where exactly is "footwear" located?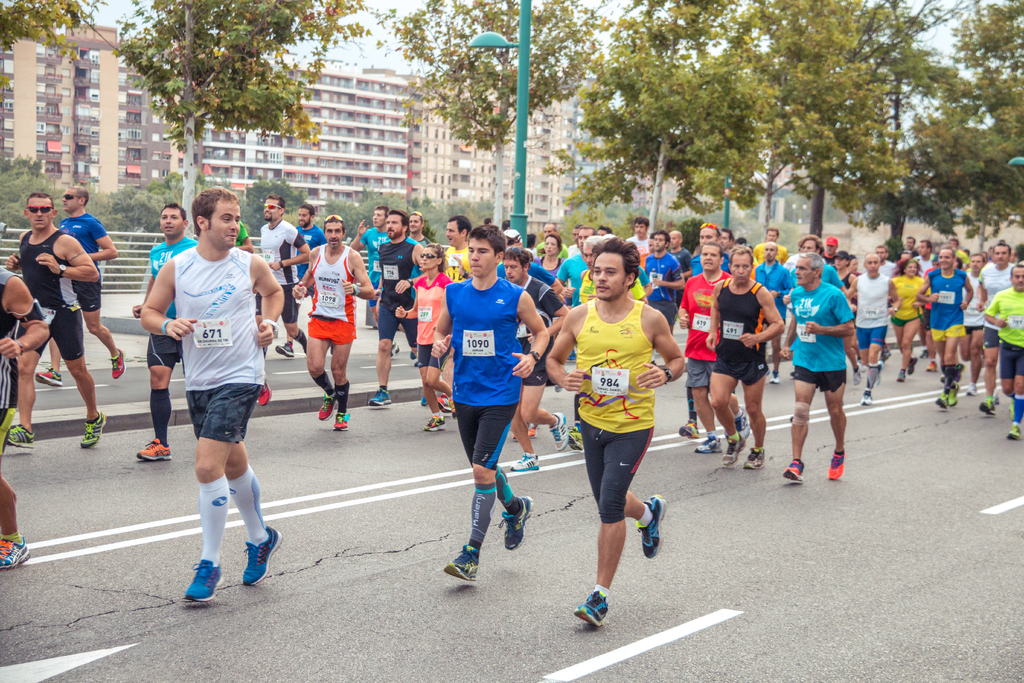
Its bounding box is 272 337 292 357.
